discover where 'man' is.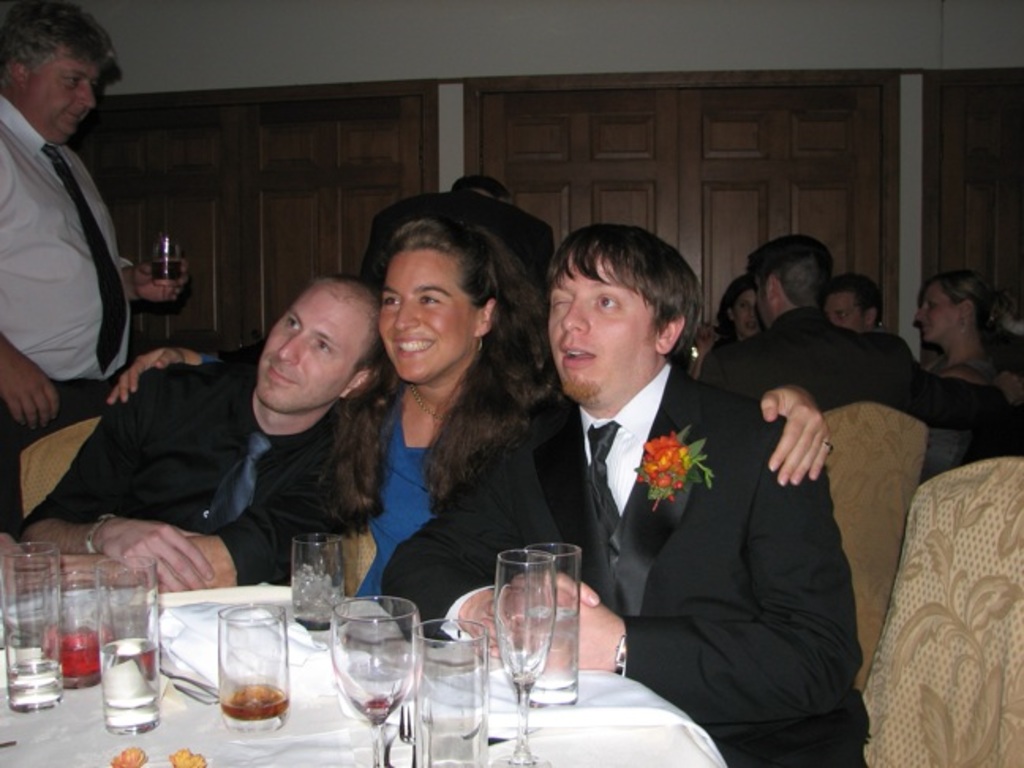
Discovered at bbox=[830, 269, 888, 333].
